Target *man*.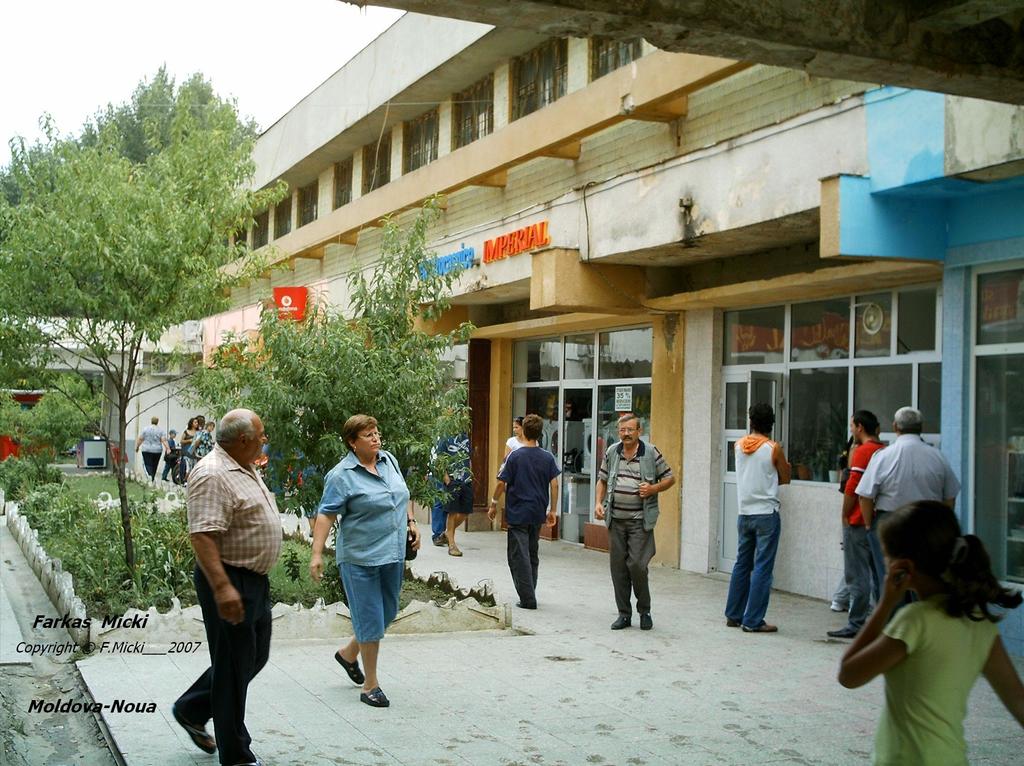
Target region: BBox(727, 398, 788, 637).
